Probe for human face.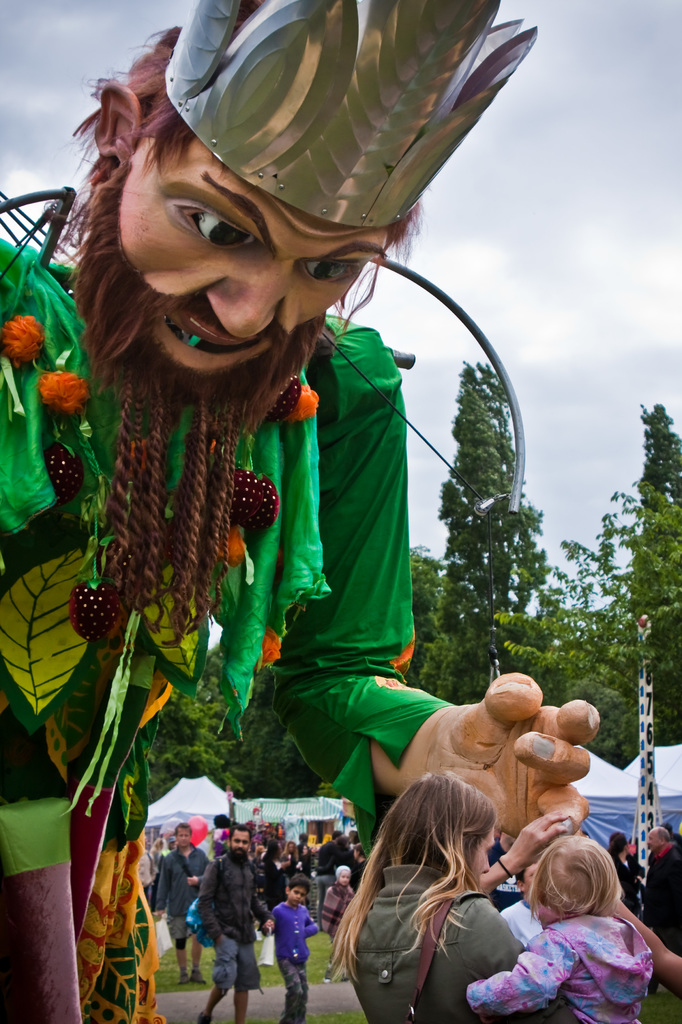
Probe result: [232,834,249,861].
